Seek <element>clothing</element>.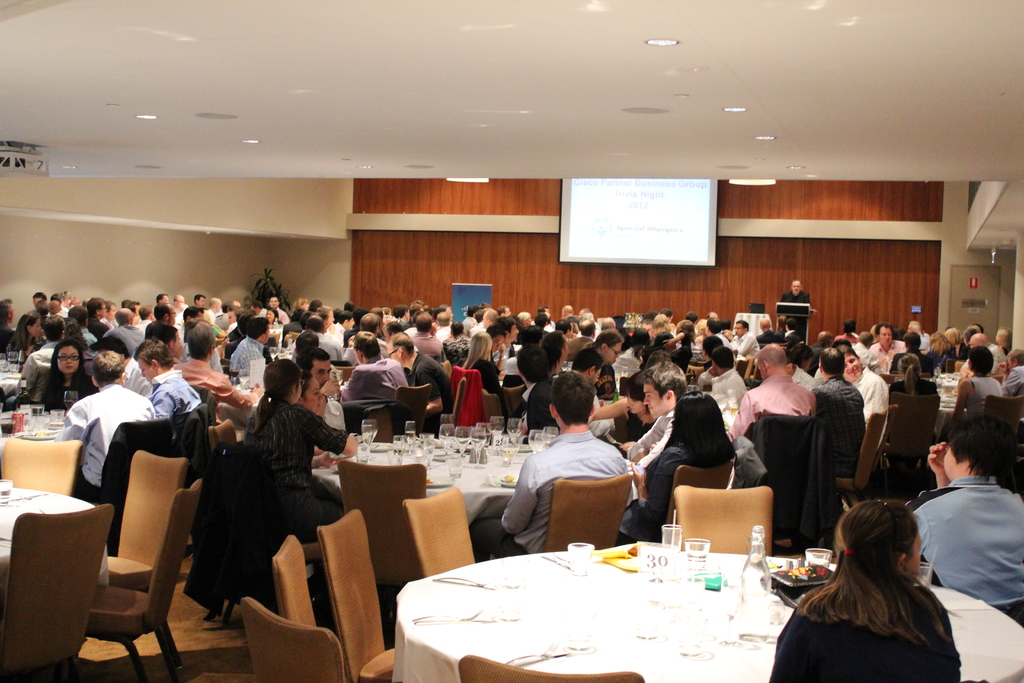
bbox=[230, 338, 268, 377].
